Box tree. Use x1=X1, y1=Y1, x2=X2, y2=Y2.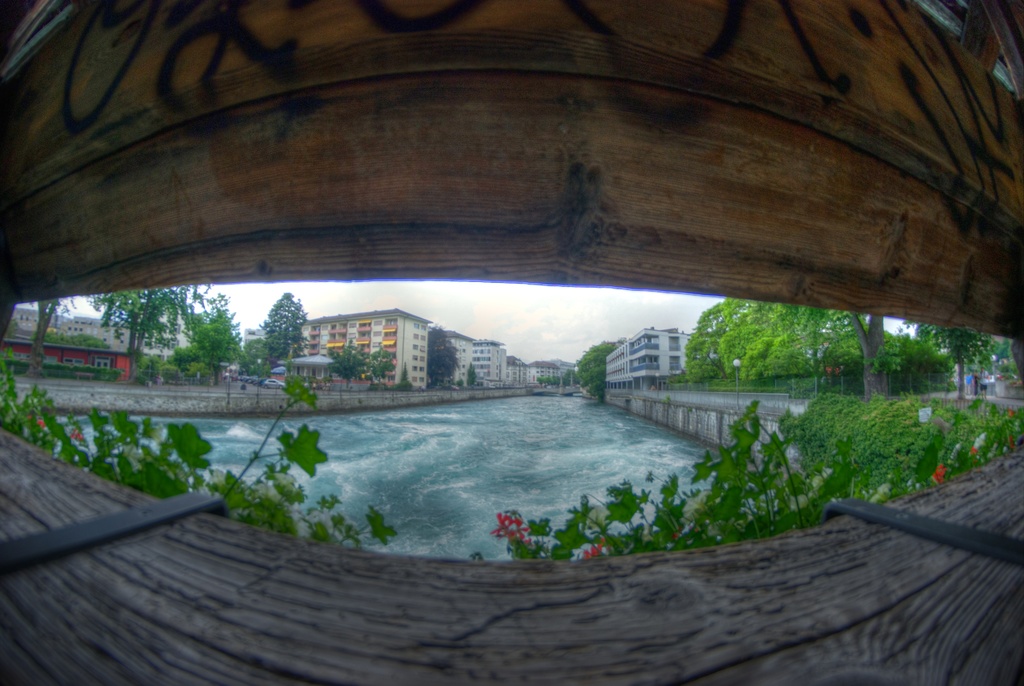
x1=422, y1=323, x2=465, y2=389.
